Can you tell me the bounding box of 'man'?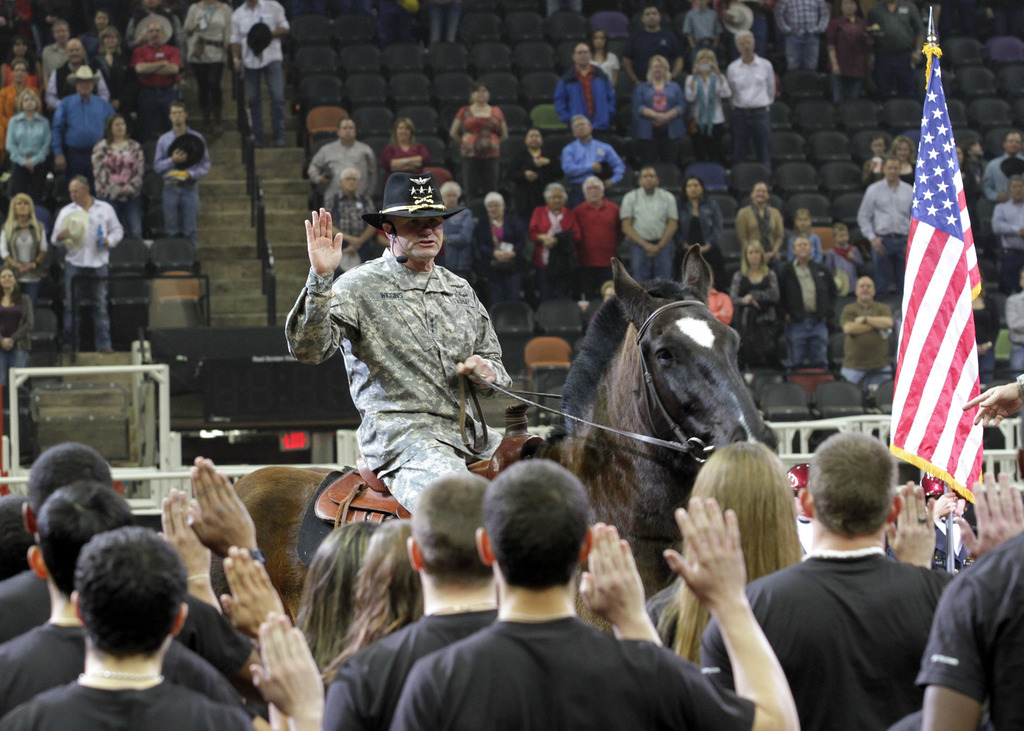
[x1=282, y1=173, x2=516, y2=522].
